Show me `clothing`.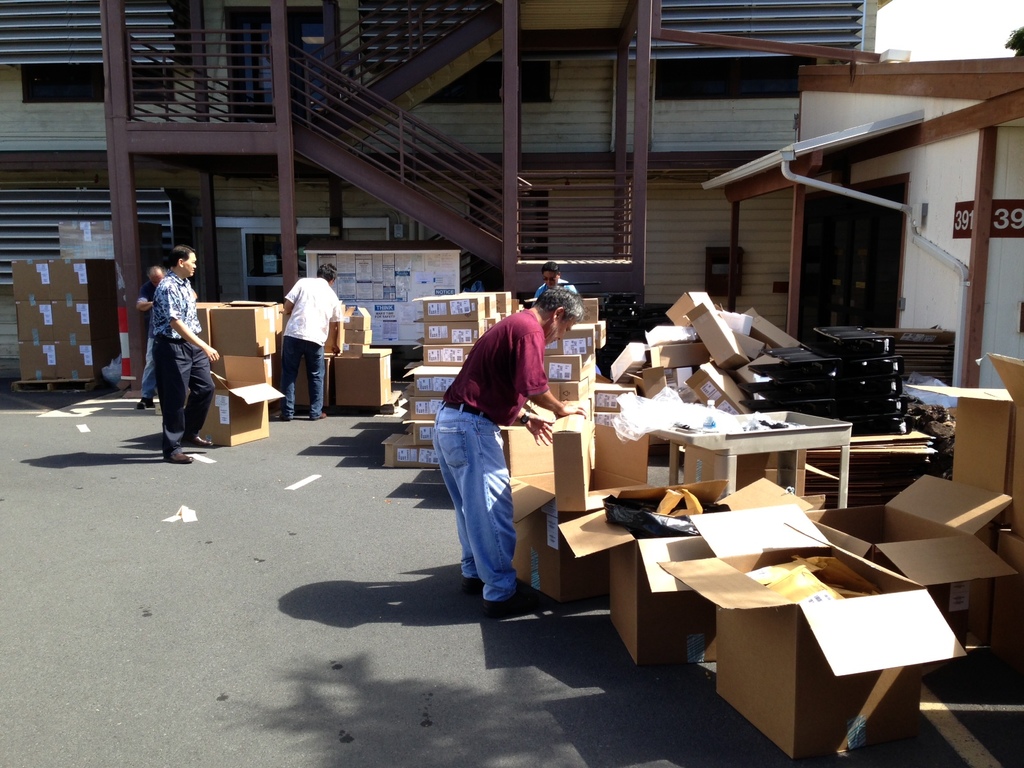
`clothing` is here: (x1=273, y1=339, x2=328, y2=424).
